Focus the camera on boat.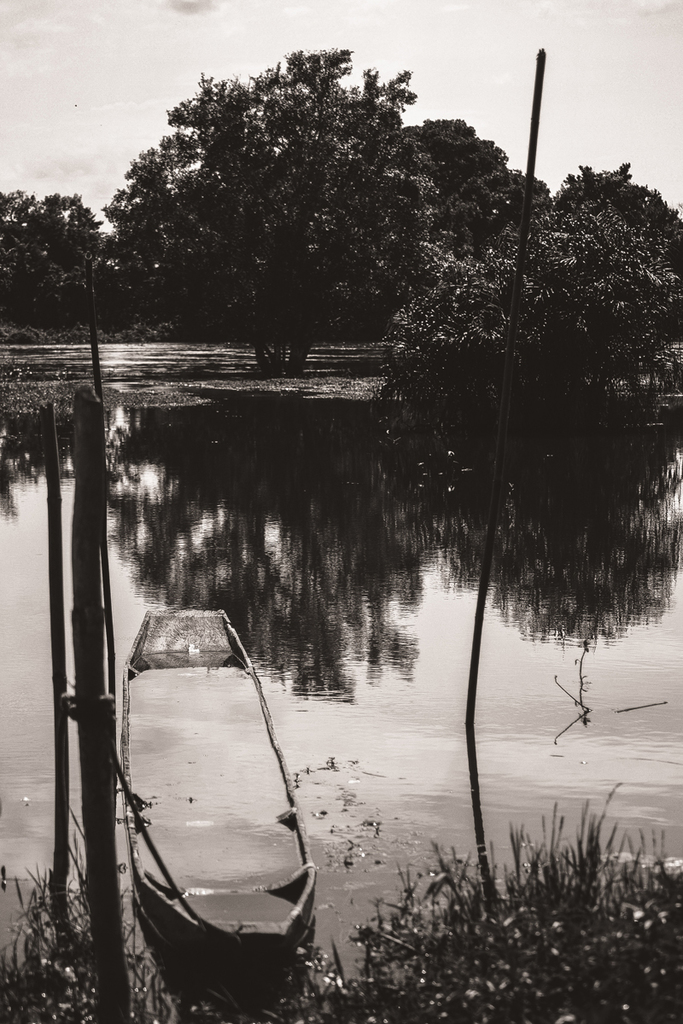
Focus region: (90, 614, 330, 911).
